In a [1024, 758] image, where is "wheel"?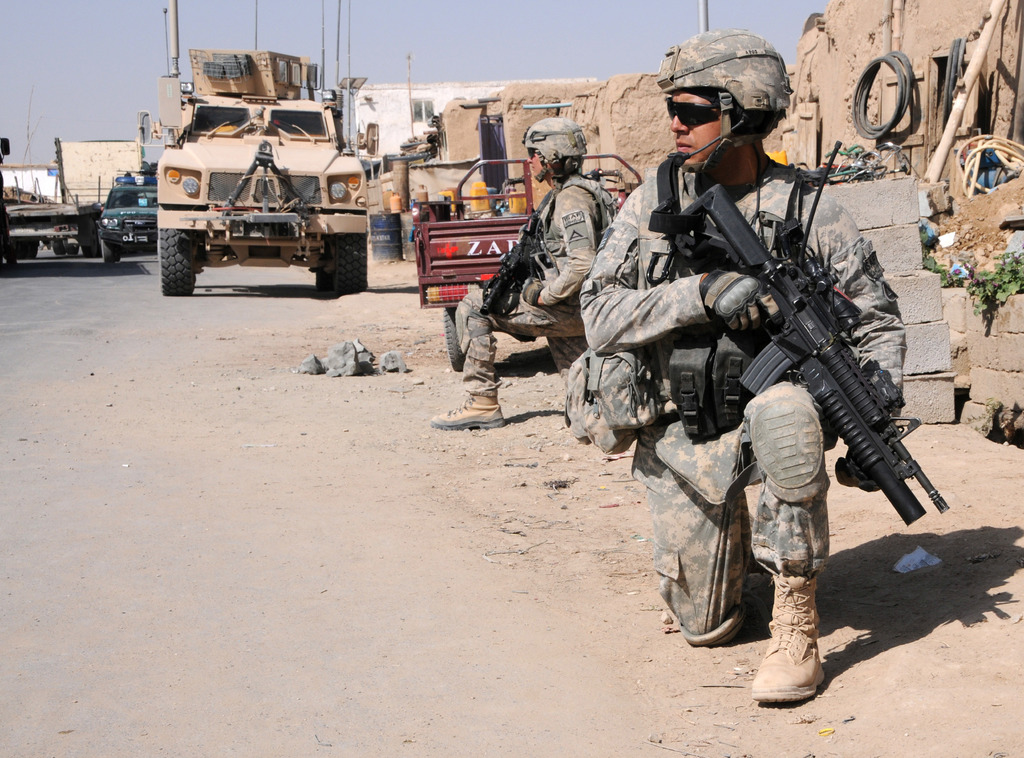
x1=101 y1=239 x2=122 y2=263.
